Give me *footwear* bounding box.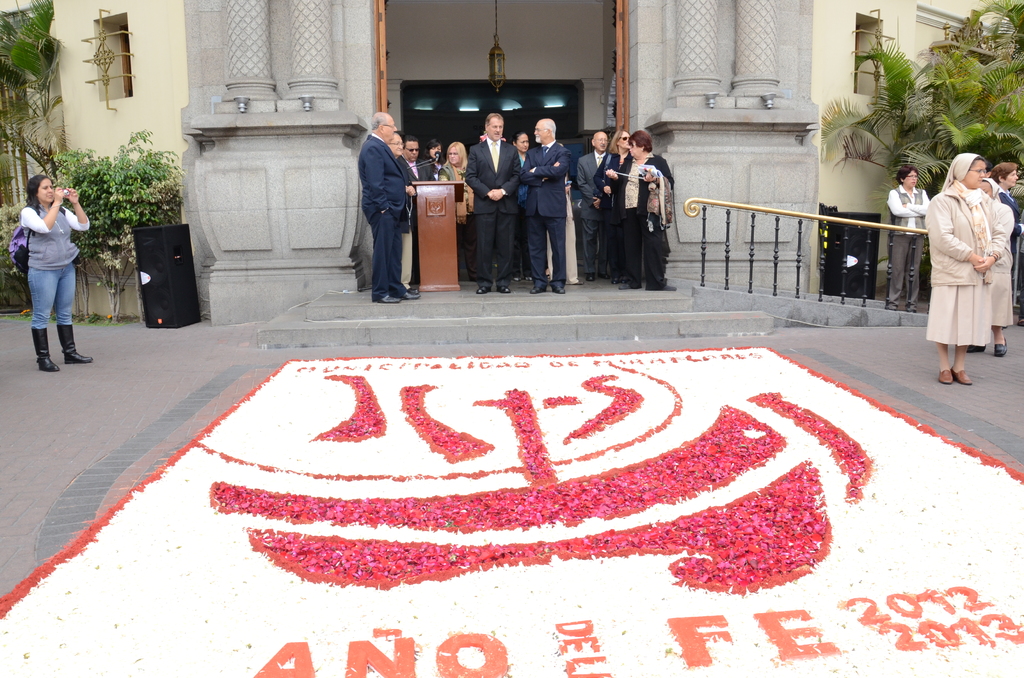
[890, 302, 893, 311].
